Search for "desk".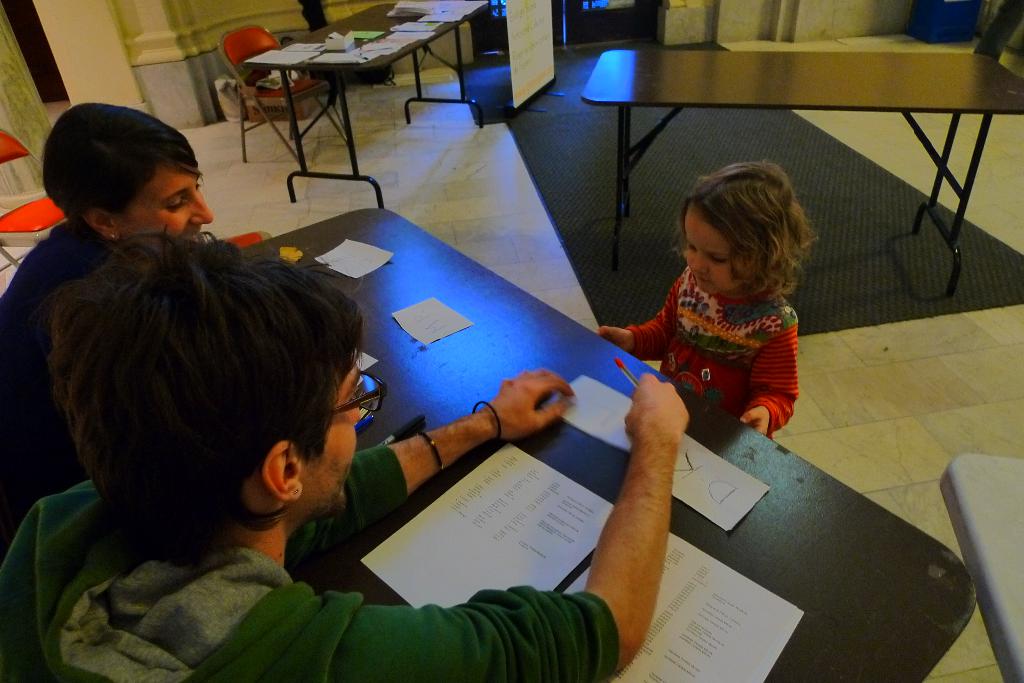
Found at [left=582, top=42, right=1023, bottom=328].
